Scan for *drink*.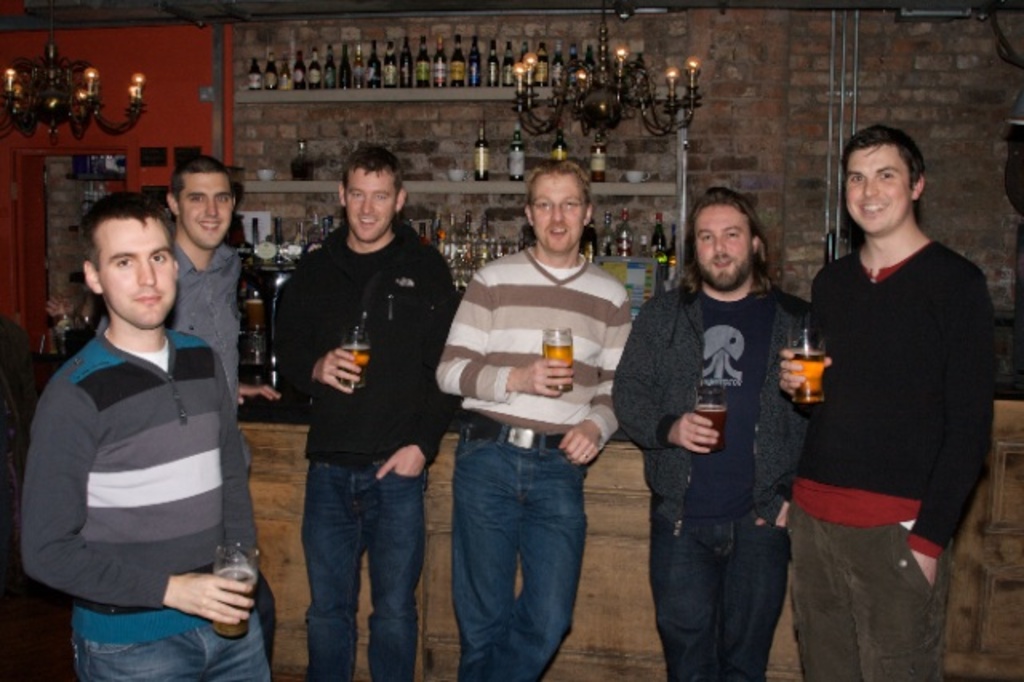
Scan result: l=478, t=118, r=490, b=183.
